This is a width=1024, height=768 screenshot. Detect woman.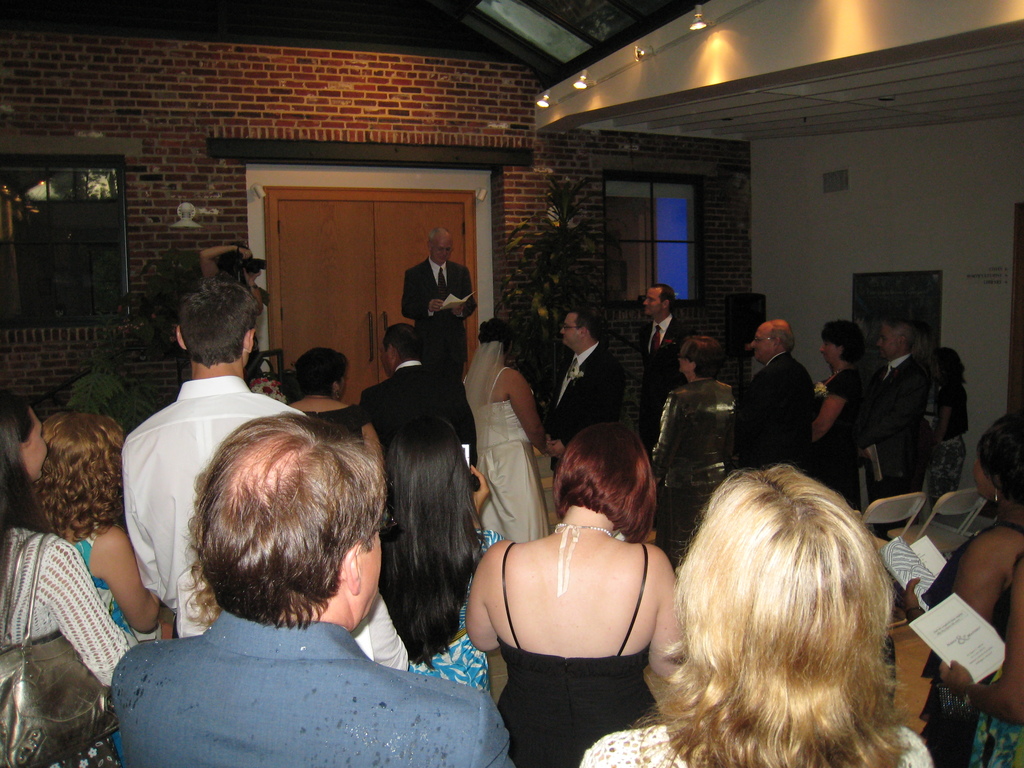
[372,415,505,699].
